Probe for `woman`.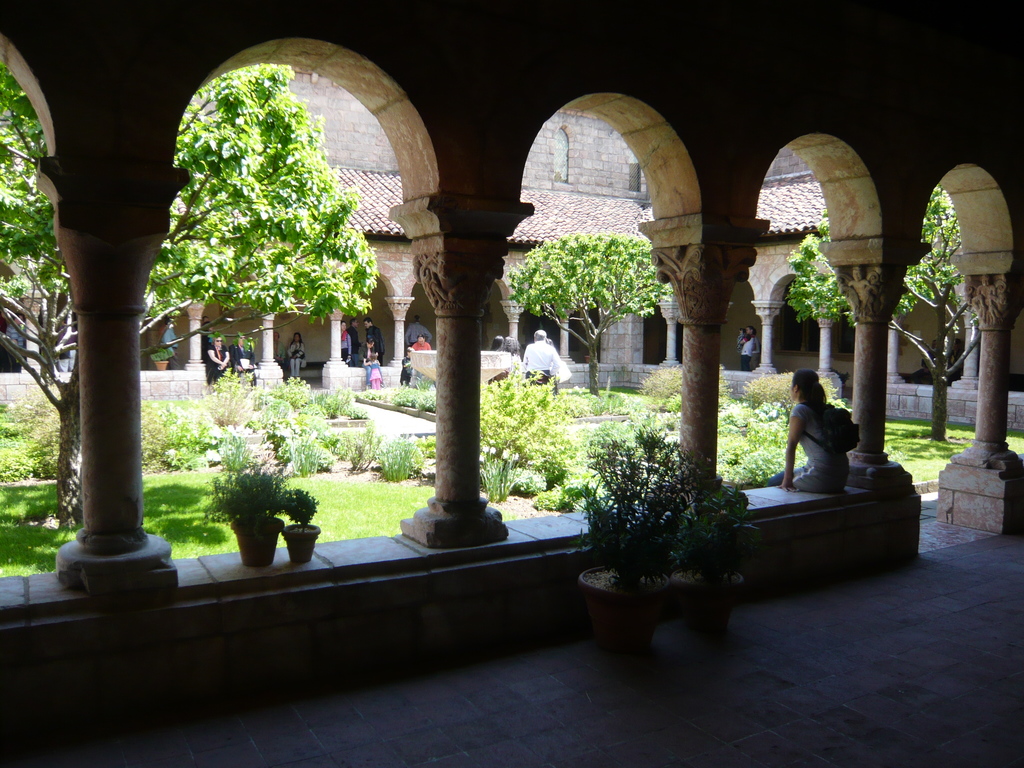
Probe result: pyautogui.locateOnScreen(289, 332, 305, 378).
